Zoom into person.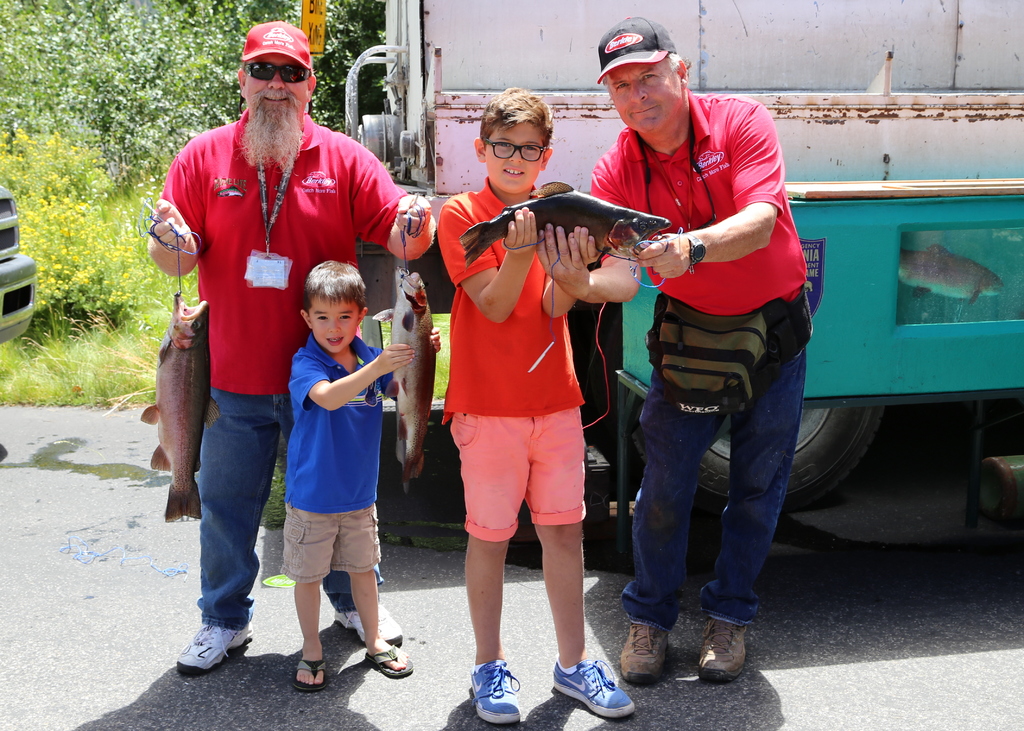
Zoom target: crop(441, 87, 634, 719).
